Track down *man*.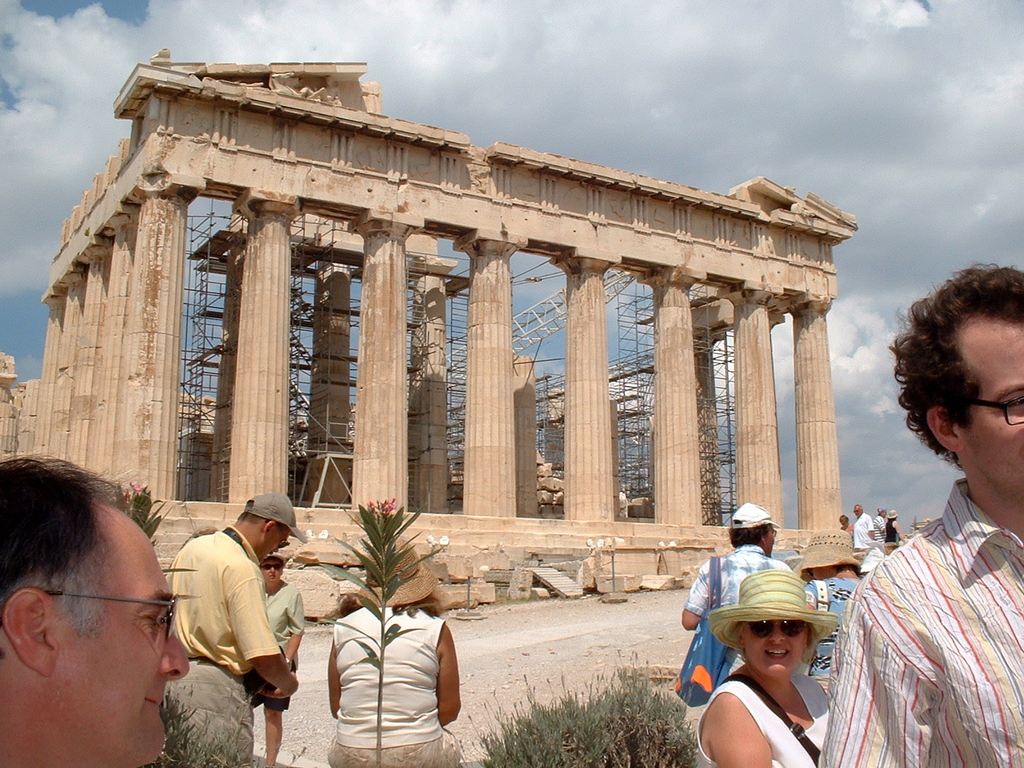
Tracked to [852, 500, 879, 561].
